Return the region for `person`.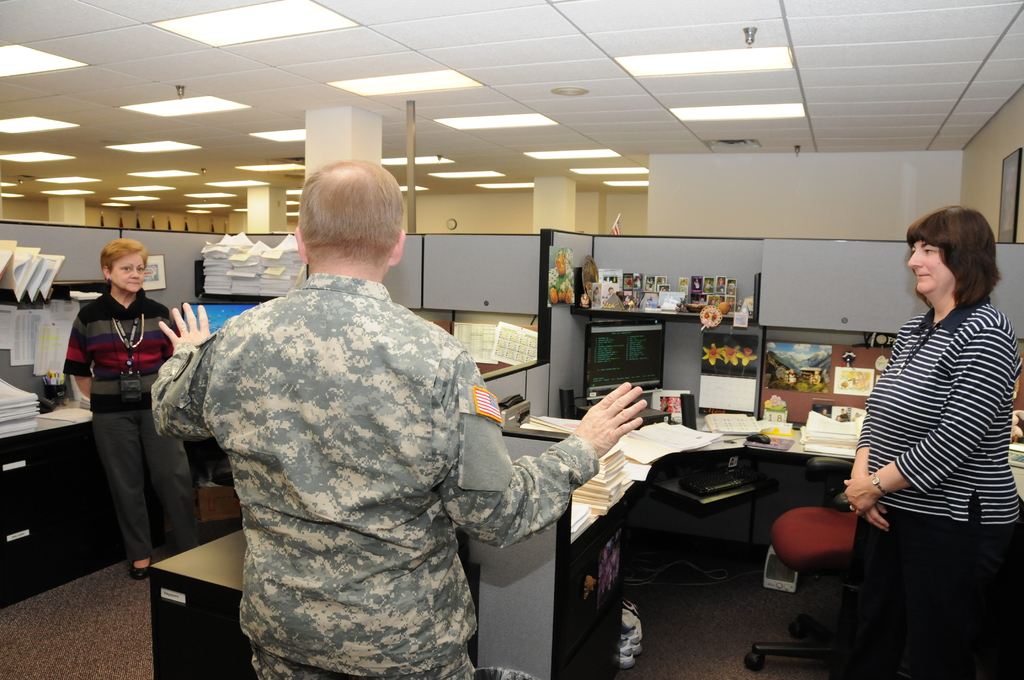
{"left": 625, "top": 276, "right": 631, "bottom": 285}.
